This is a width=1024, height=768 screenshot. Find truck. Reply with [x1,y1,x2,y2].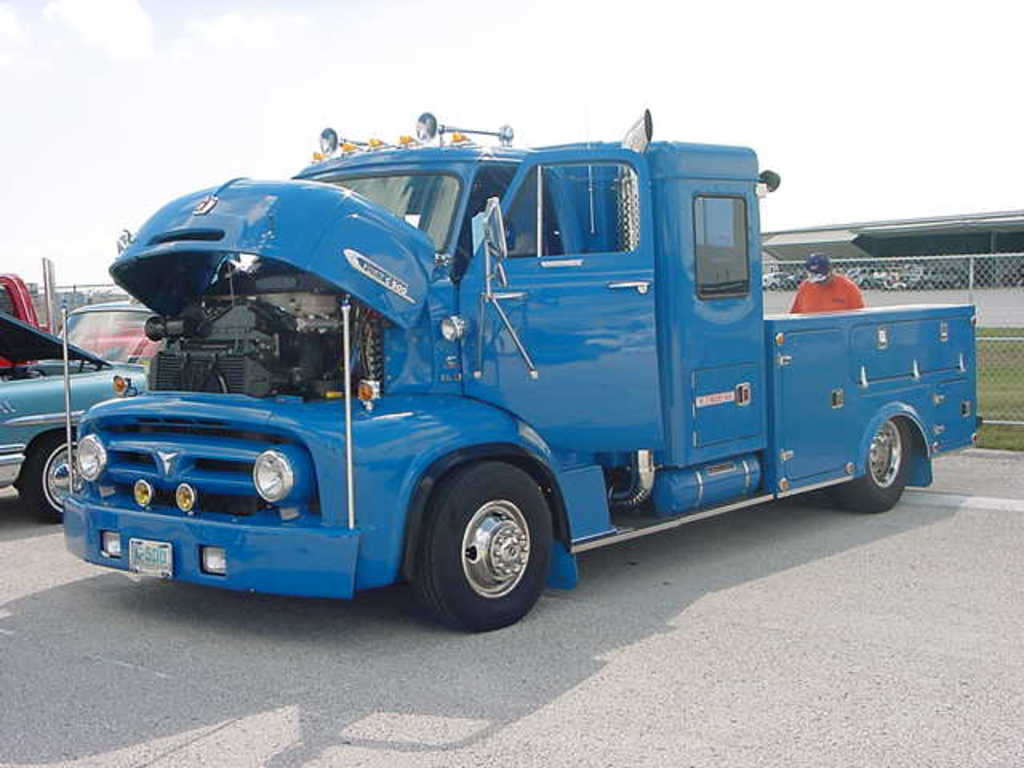
[0,314,158,520].
